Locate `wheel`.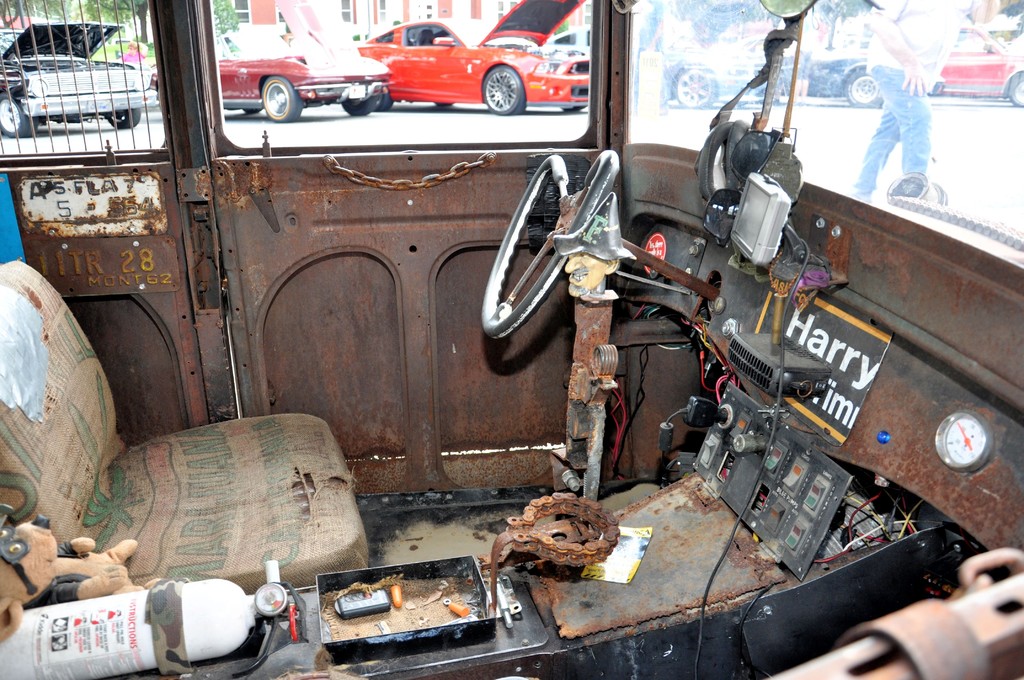
Bounding box: 372:95:394:114.
